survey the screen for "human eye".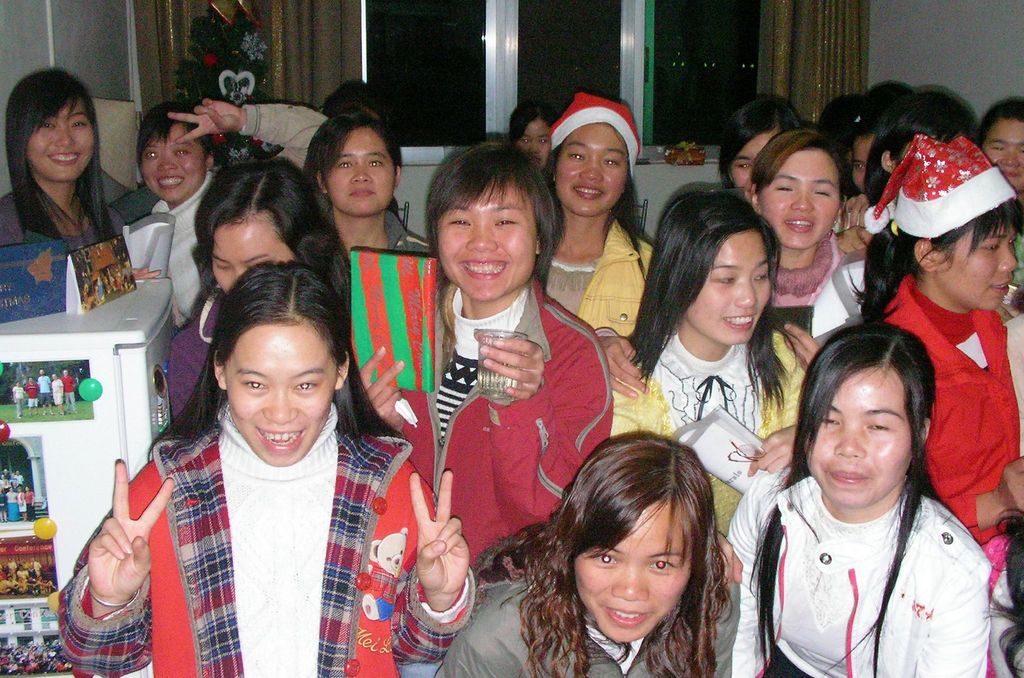
Survey found: <region>173, 148, 191, 157</region>.
